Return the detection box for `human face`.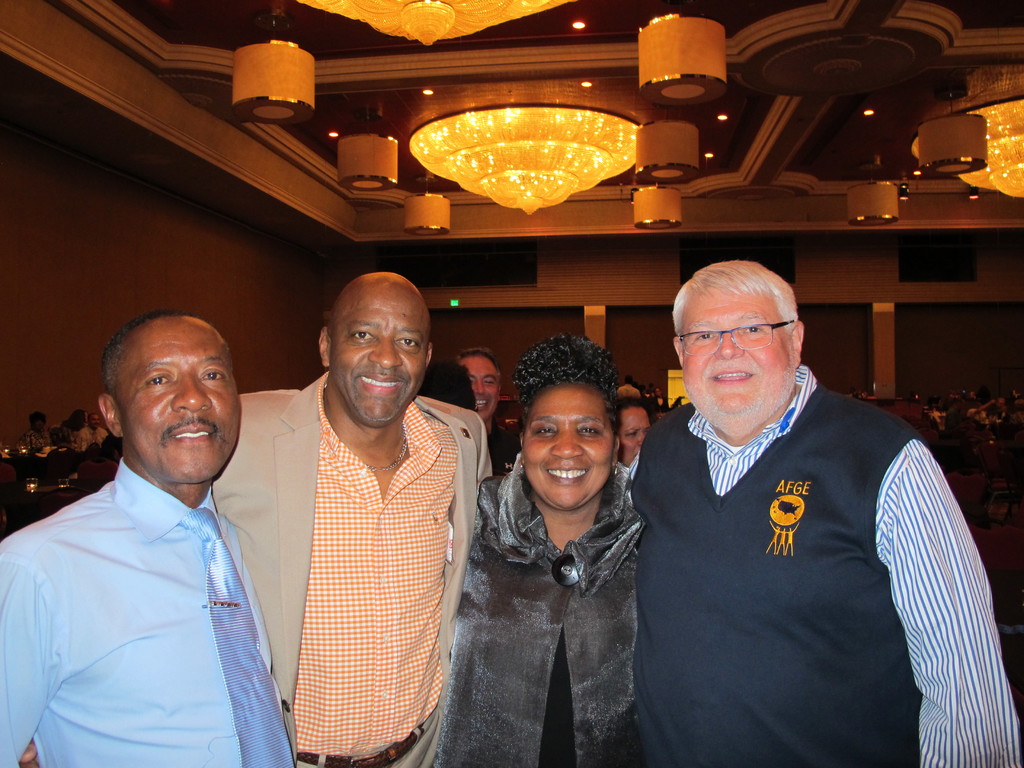
bbox=(525, 386, 614, 508).
